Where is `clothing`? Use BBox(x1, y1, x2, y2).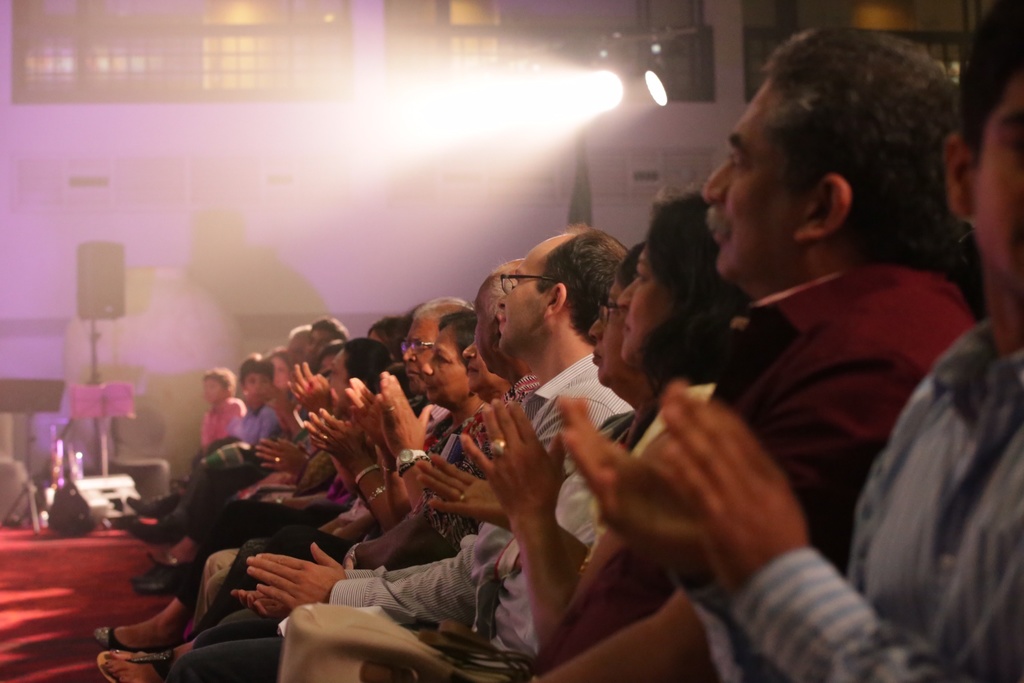
BBox(756, 322, 999, 682).
